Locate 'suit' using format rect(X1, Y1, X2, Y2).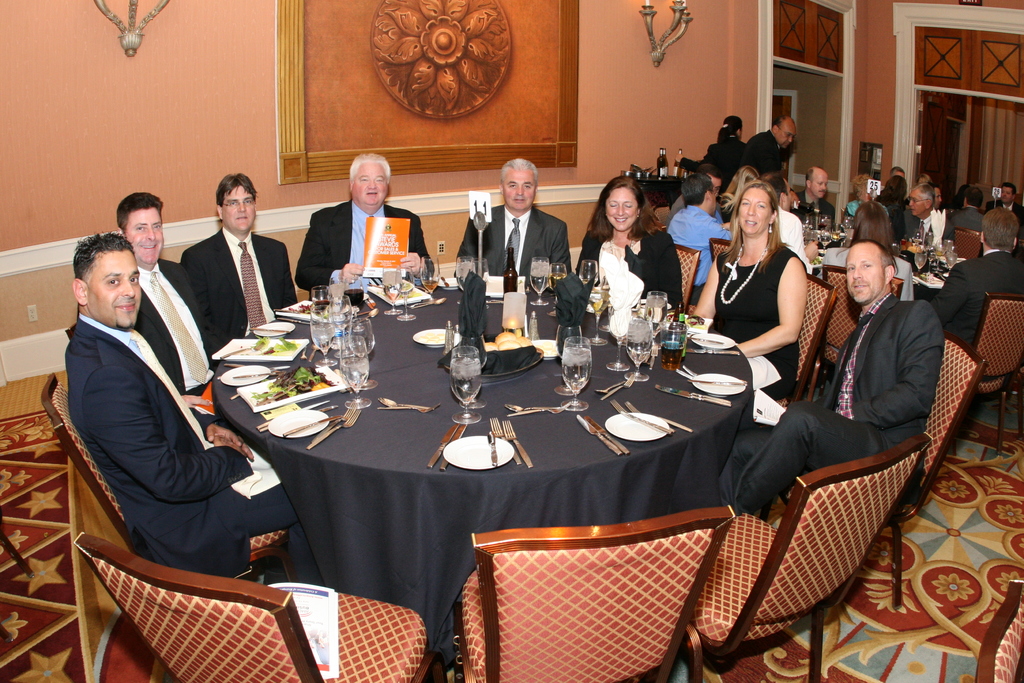
rect(989, 198, 1023, 228).
